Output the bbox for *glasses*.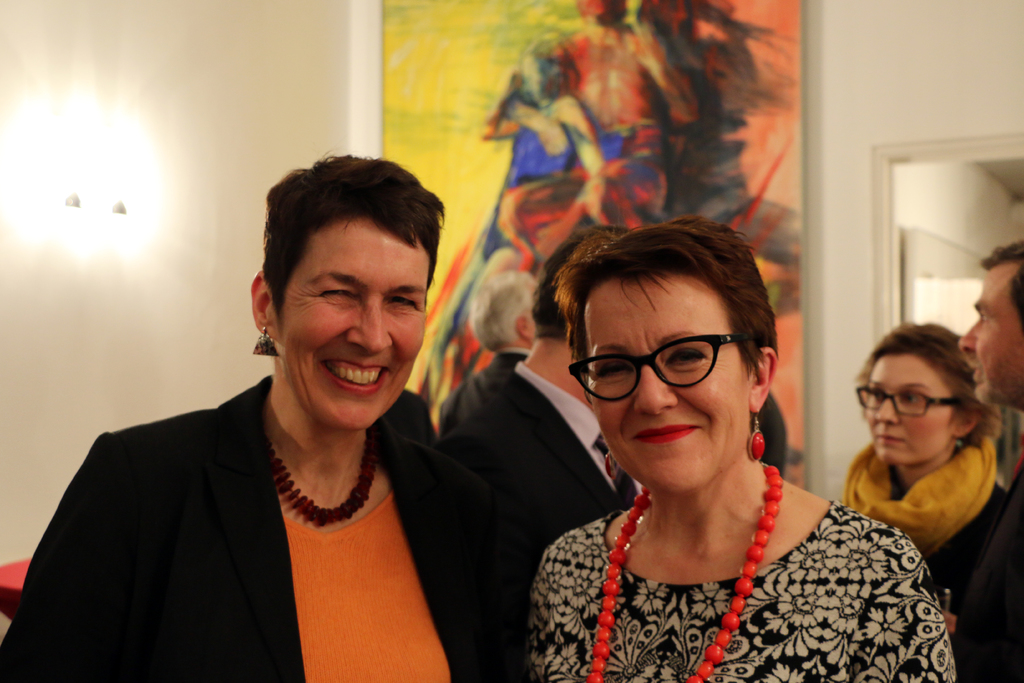
bbox=[852, 388, 961, 420].
